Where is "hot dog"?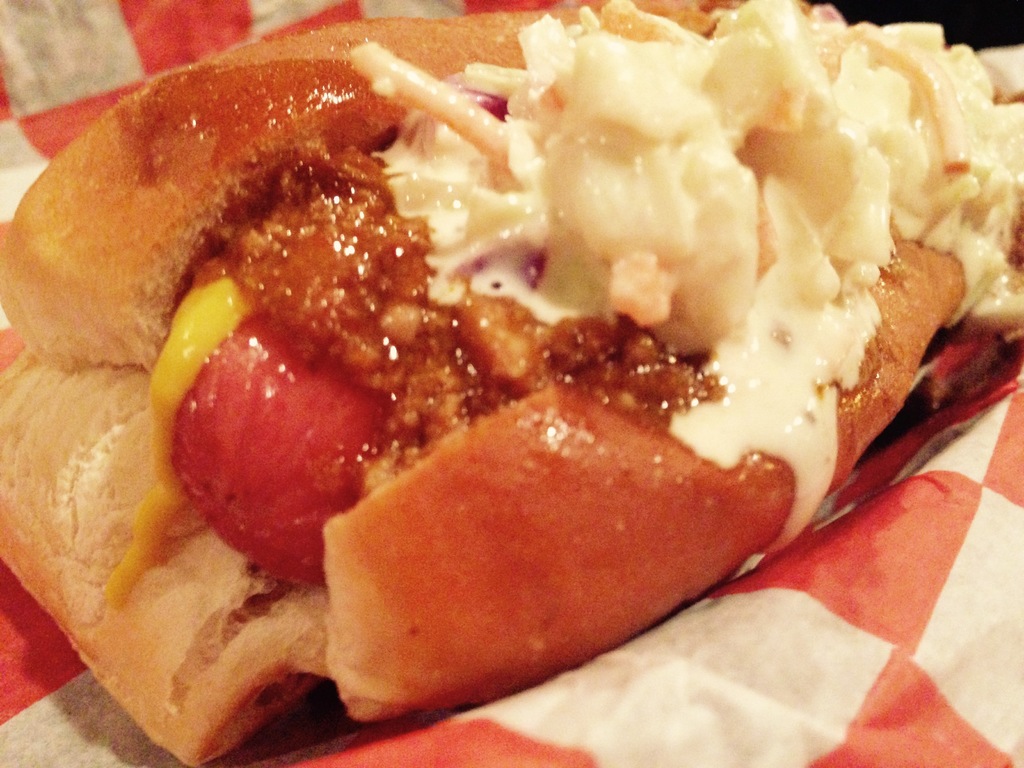
0/0/1023/767.
